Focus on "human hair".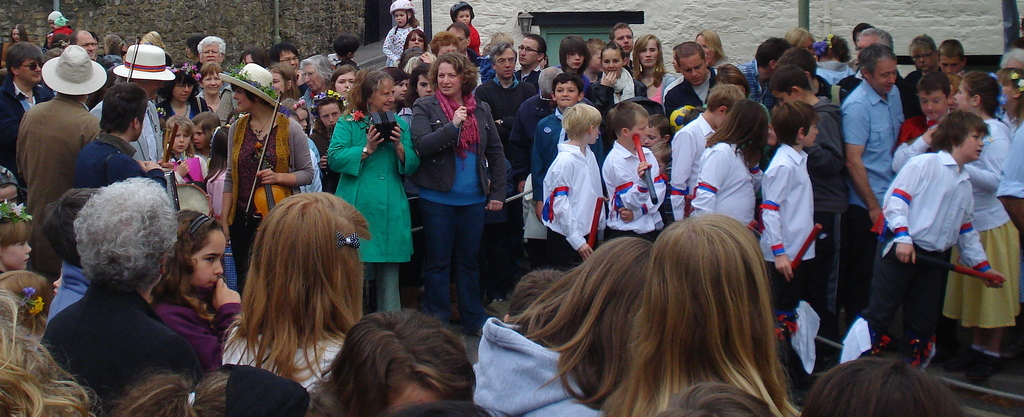
Focused at {"left": 630, "top": 33, "right": 666, "bottom": 81}.
